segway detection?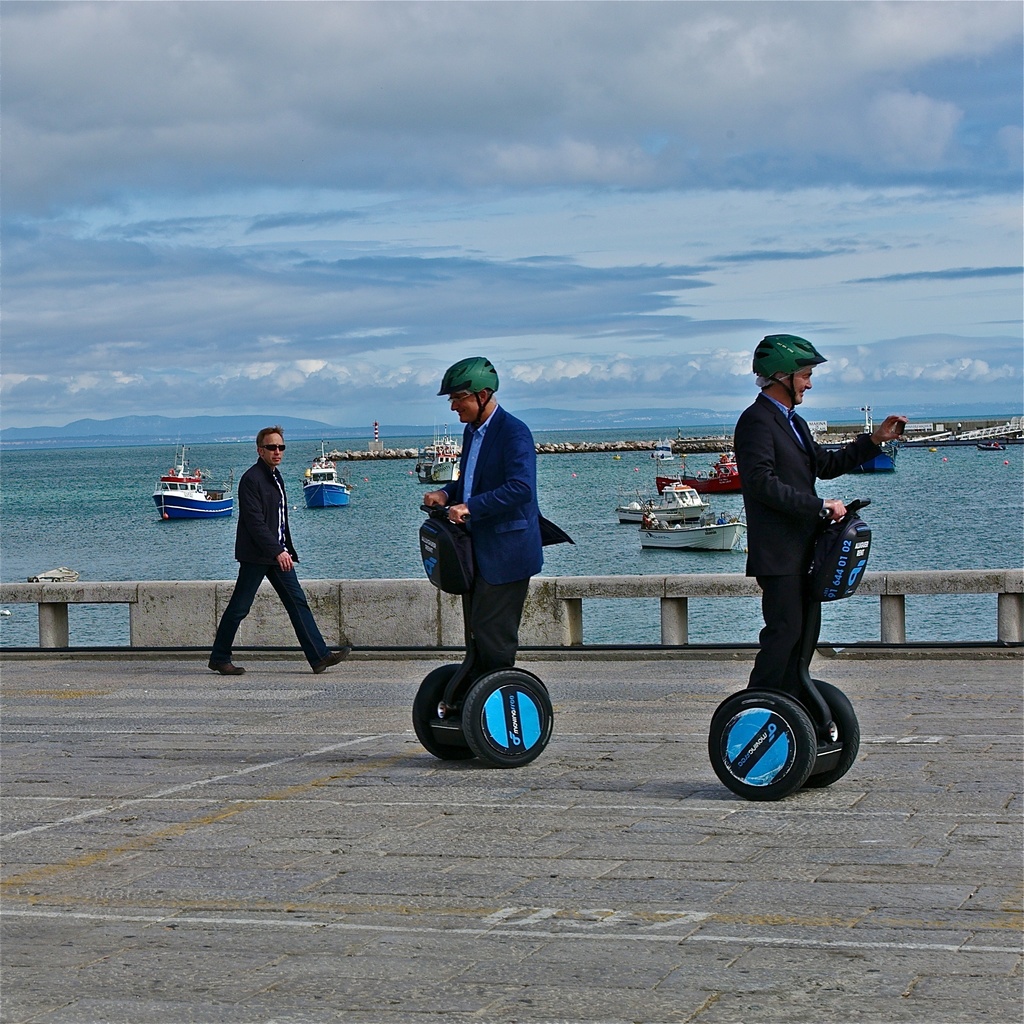
locate(412, 500, 557, 763)
